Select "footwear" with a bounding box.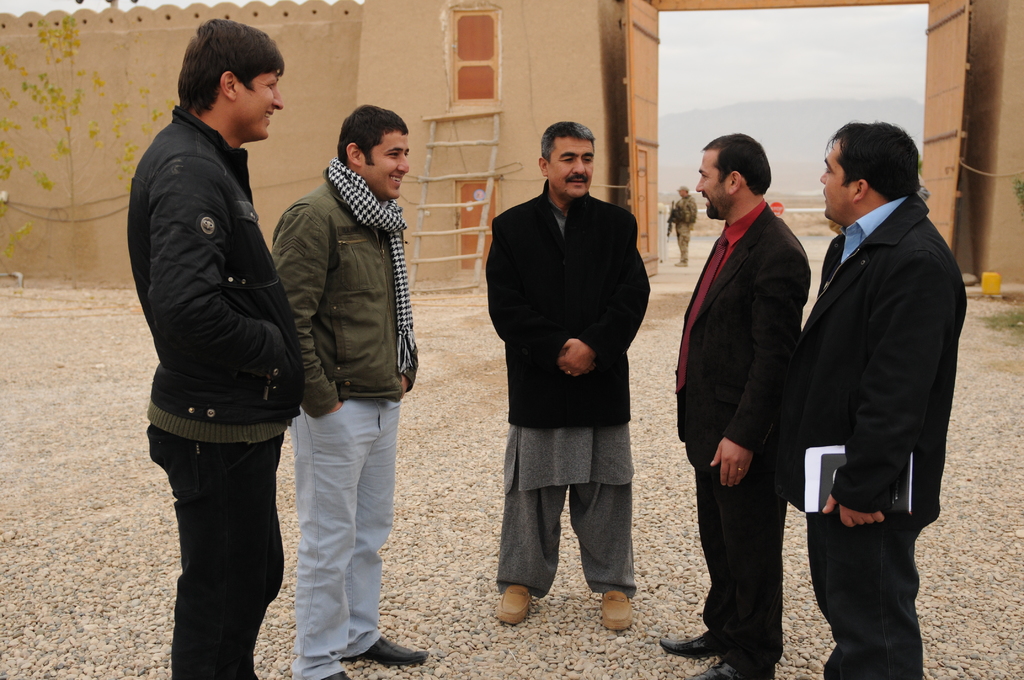
<box>659,626,718,656</box>.
